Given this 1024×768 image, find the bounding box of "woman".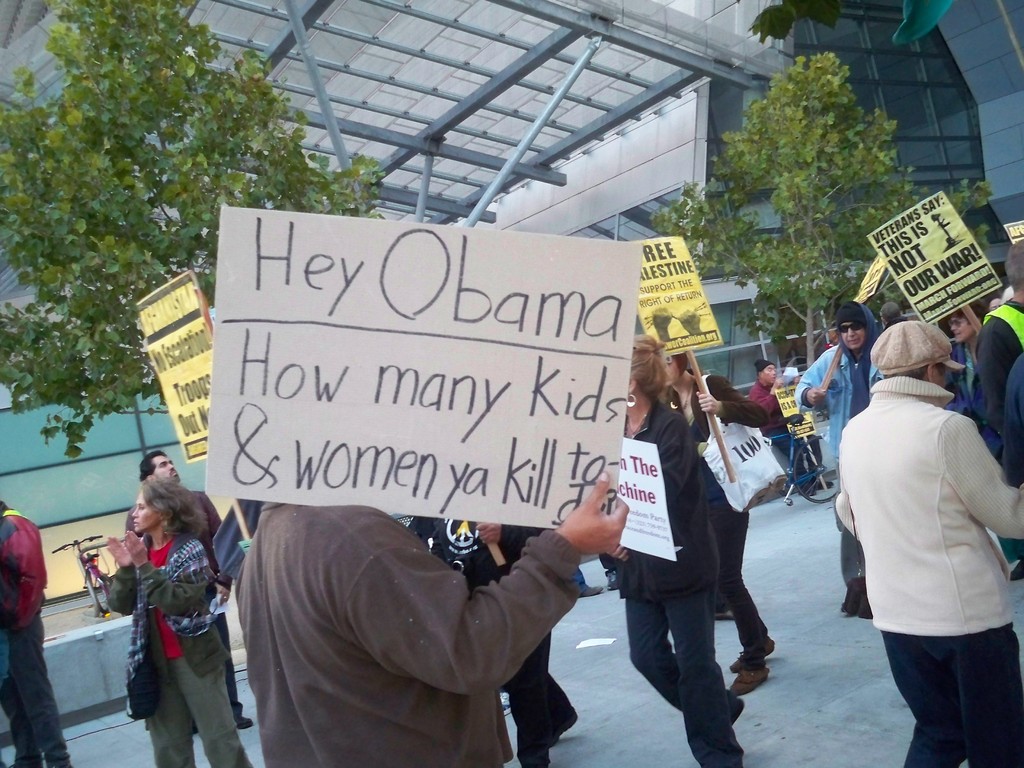
pyautogui.locateOnScreen(663, 352, 785, 704).
